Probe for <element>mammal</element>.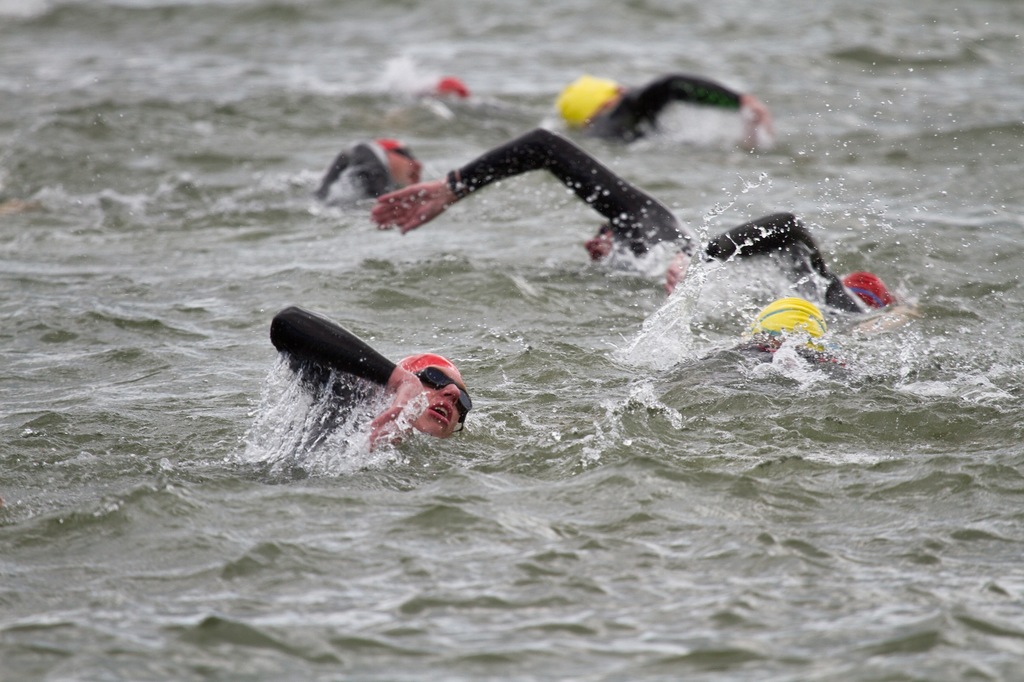
Probe result: [244, 306, 492, 482].
